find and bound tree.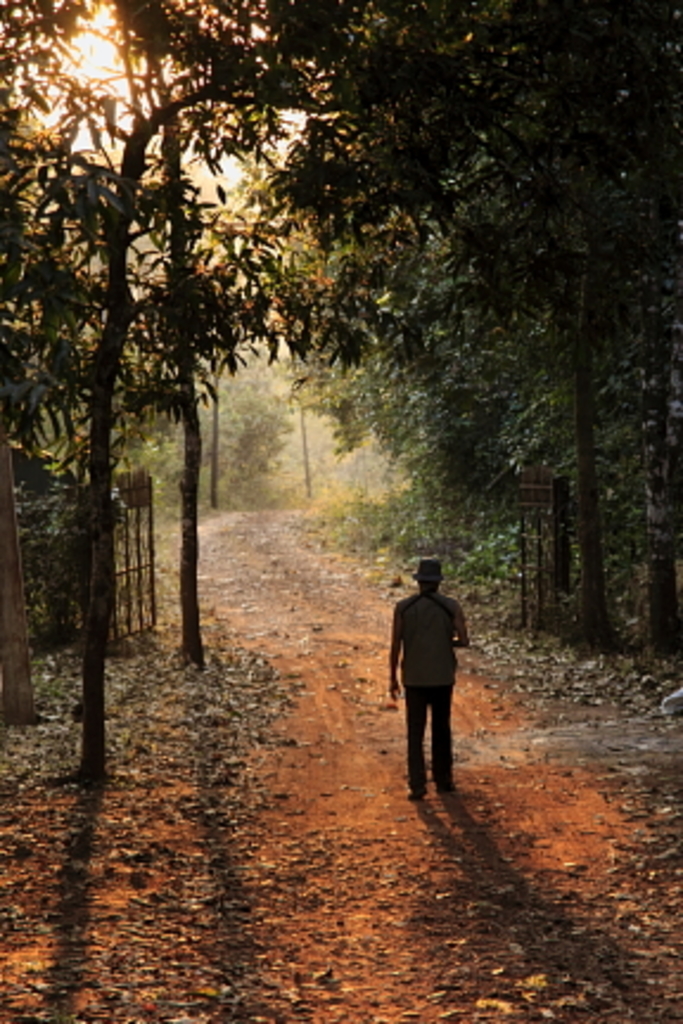
Bound: [x1=114, y1=0, x2=360, y2=668].
